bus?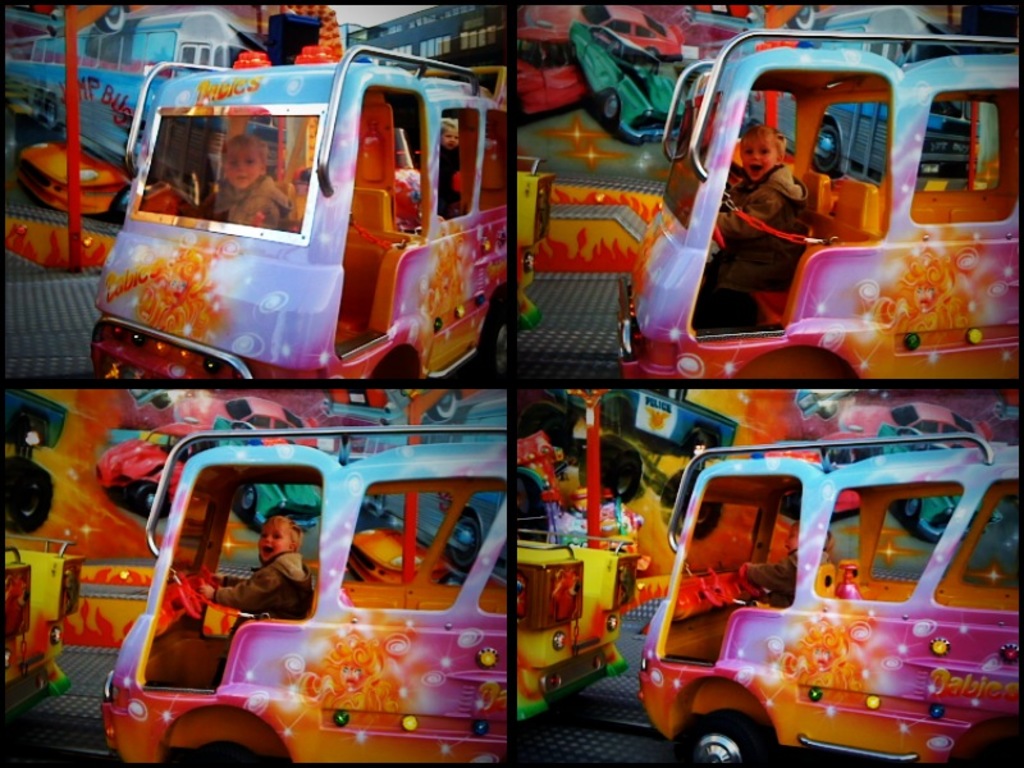
[x1=607, y1=24, x2=1018, y2=389]
